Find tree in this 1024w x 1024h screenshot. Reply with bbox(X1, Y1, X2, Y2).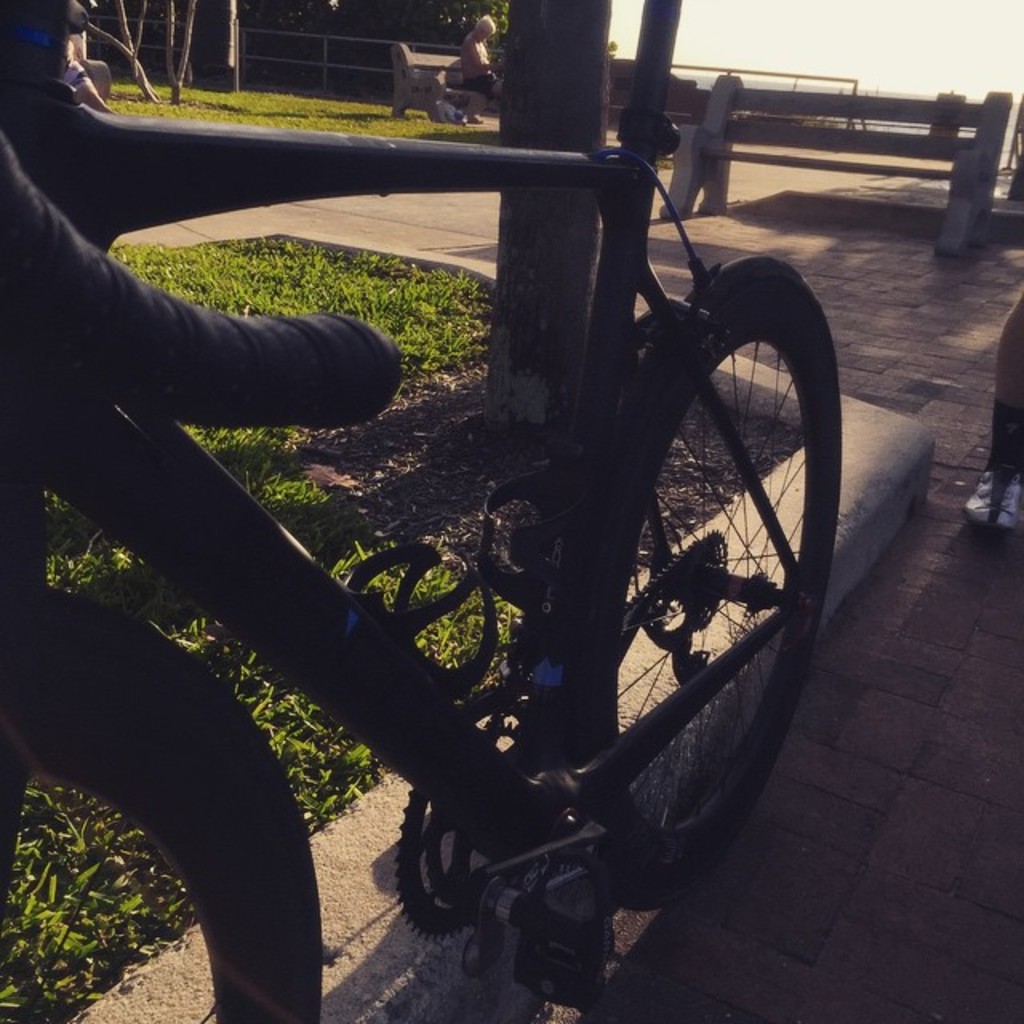
bbox(85, 0, 203, 102).
